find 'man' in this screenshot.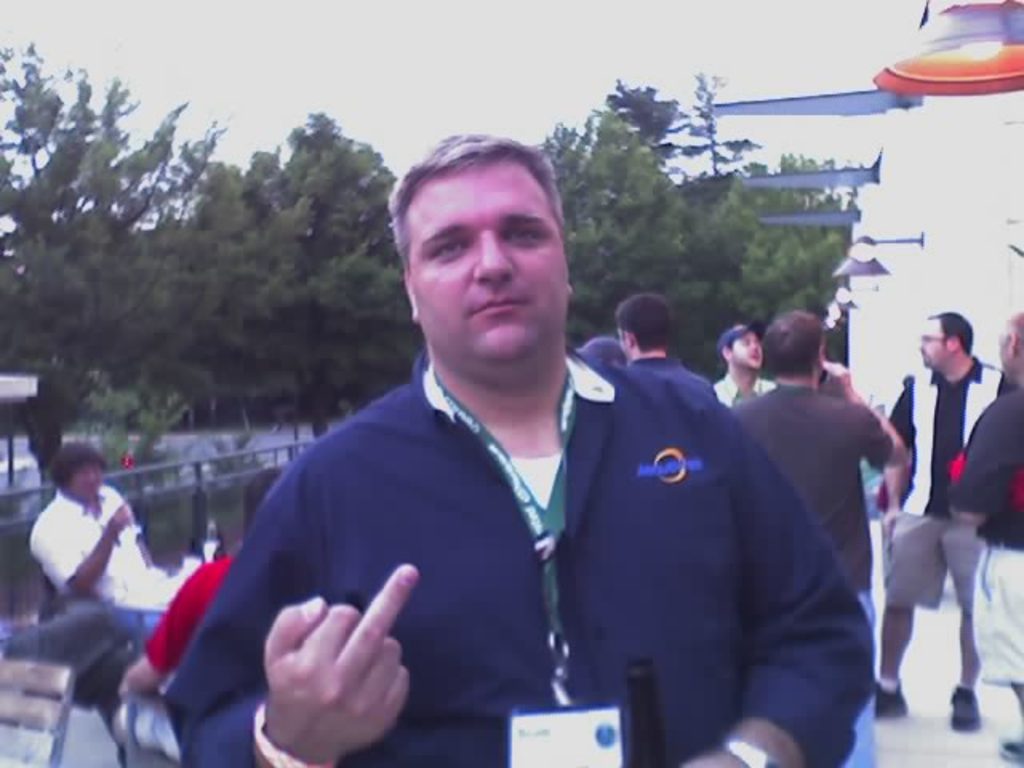
The bounding box for 'man' is {"left": 874, "top": 307, "right": 1002, "bottom": 733}.
